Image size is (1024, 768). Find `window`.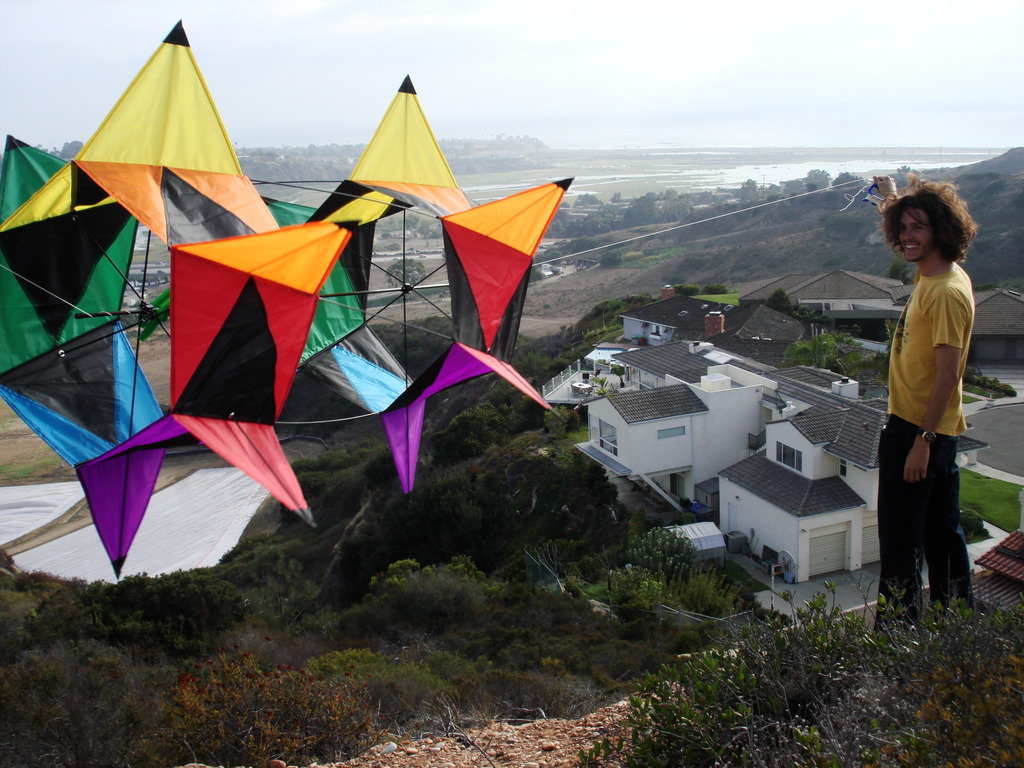
select_region(769, 443, 799, 472).
